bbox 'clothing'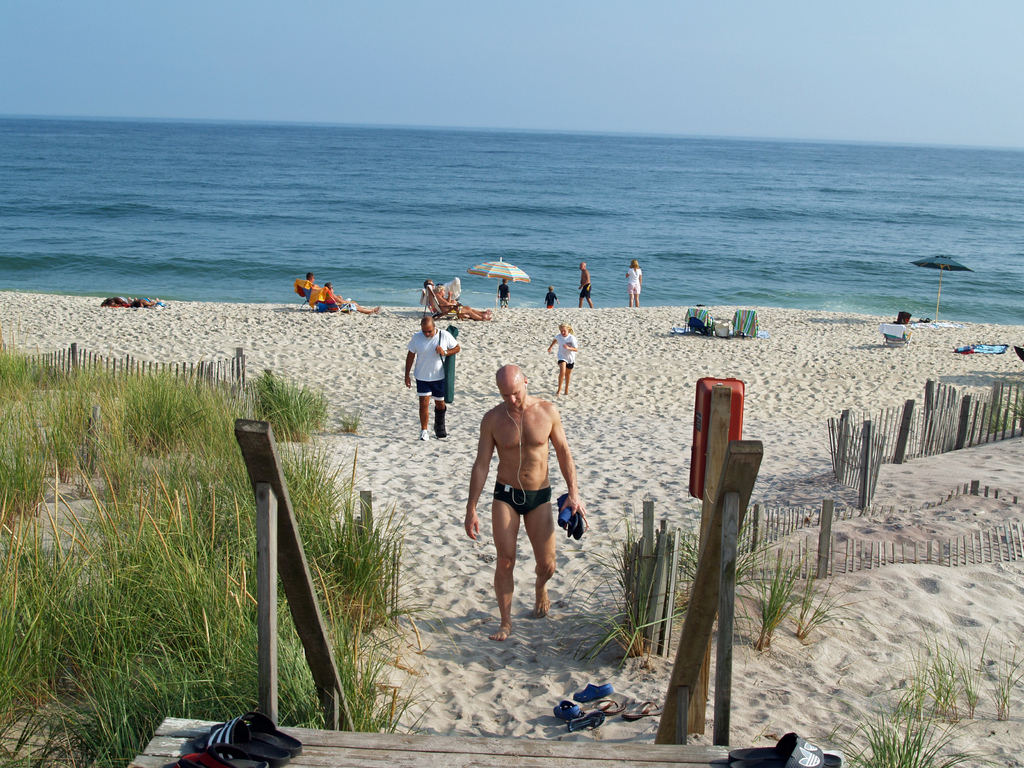
<box>628,266,644,297</box>
